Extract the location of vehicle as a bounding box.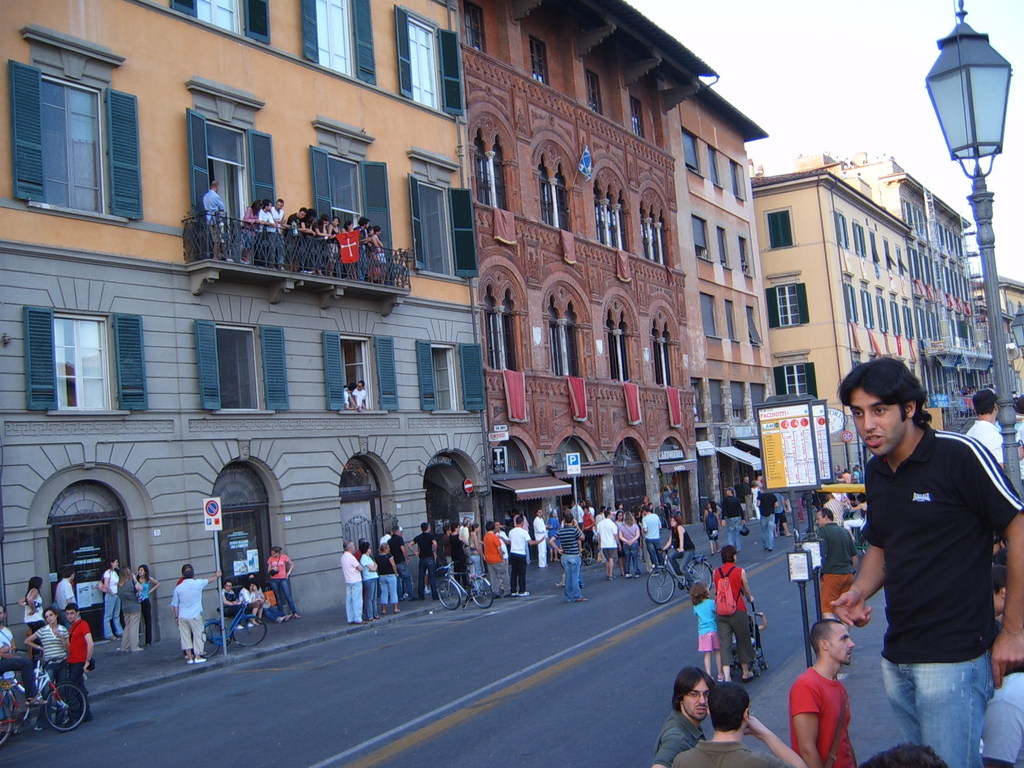
bbox=(629, 530, 721, 600).
